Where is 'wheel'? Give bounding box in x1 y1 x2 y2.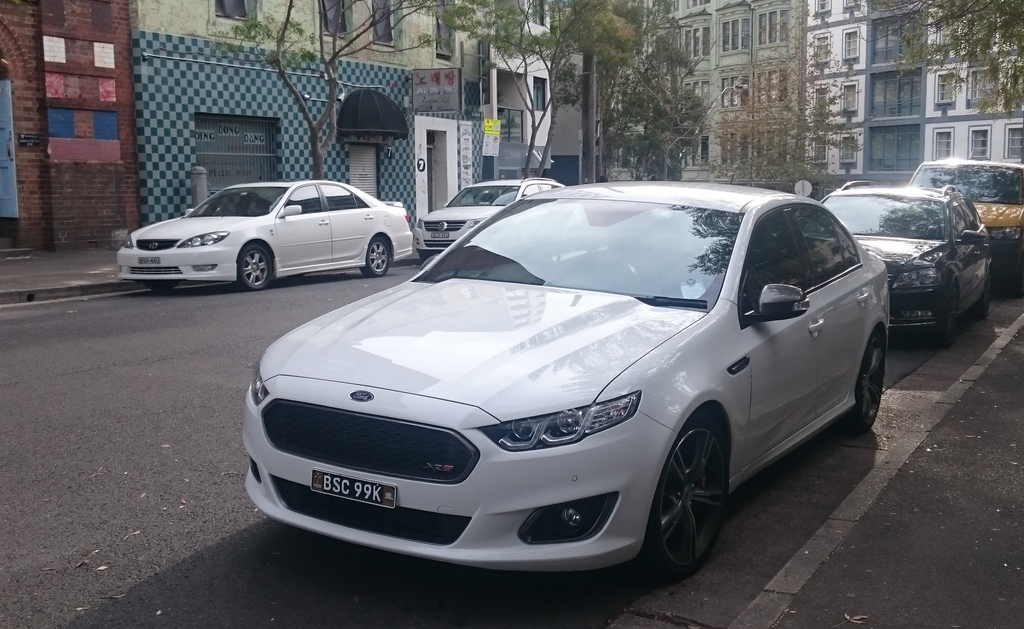
936 290 955 348.
